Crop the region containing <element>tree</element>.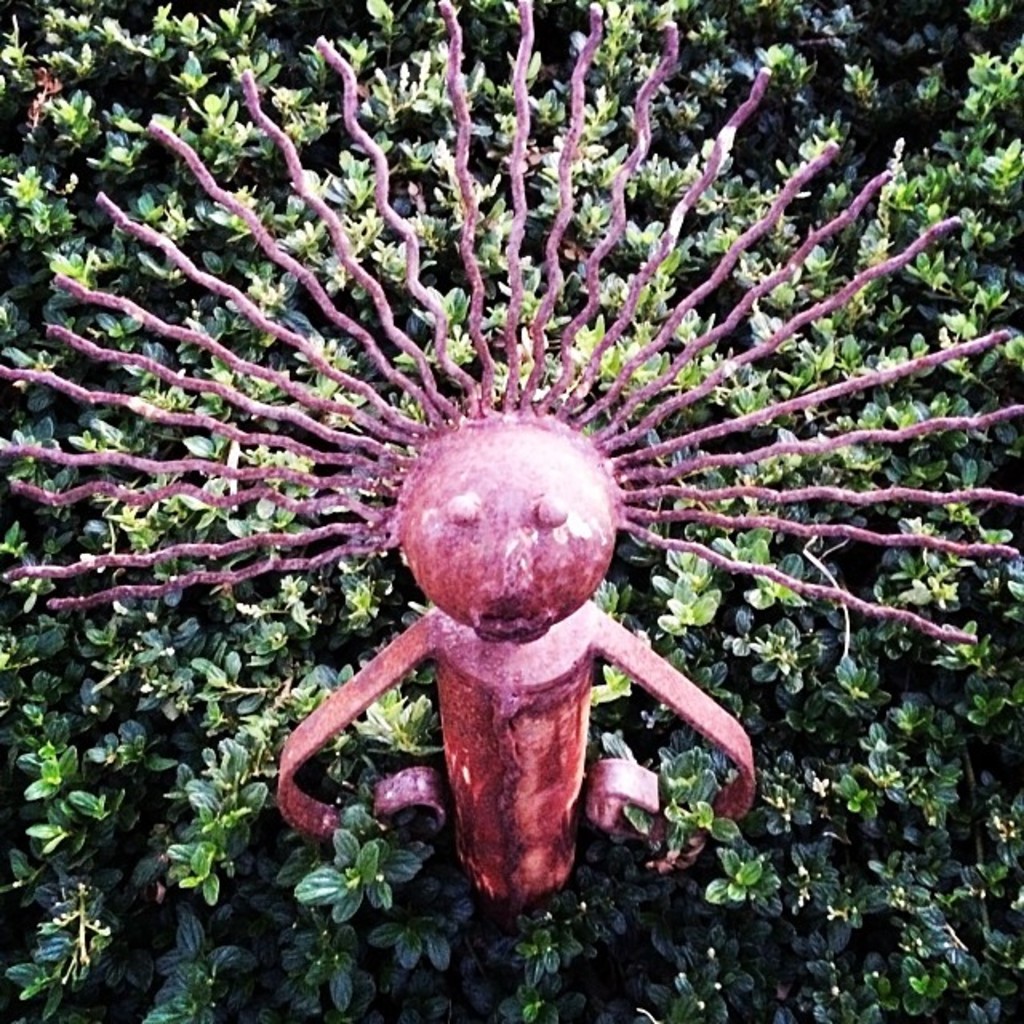
Crop region: detection(0, 2, 1022, 1022).
